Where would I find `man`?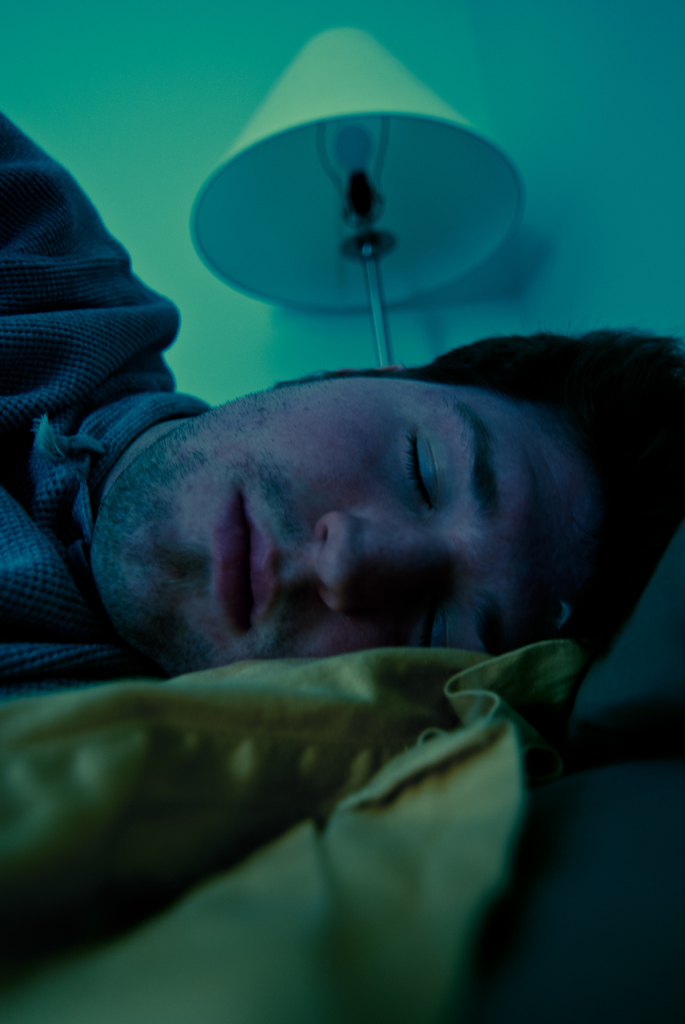
At bbox(0, 108, 684, 693).
